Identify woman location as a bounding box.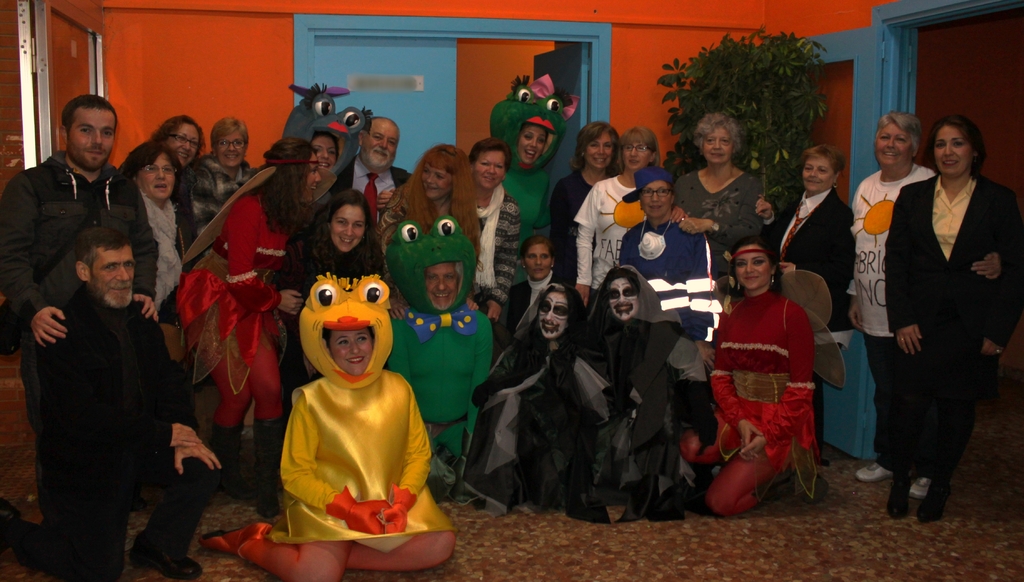
Rect(202, 269, 471, 581).
